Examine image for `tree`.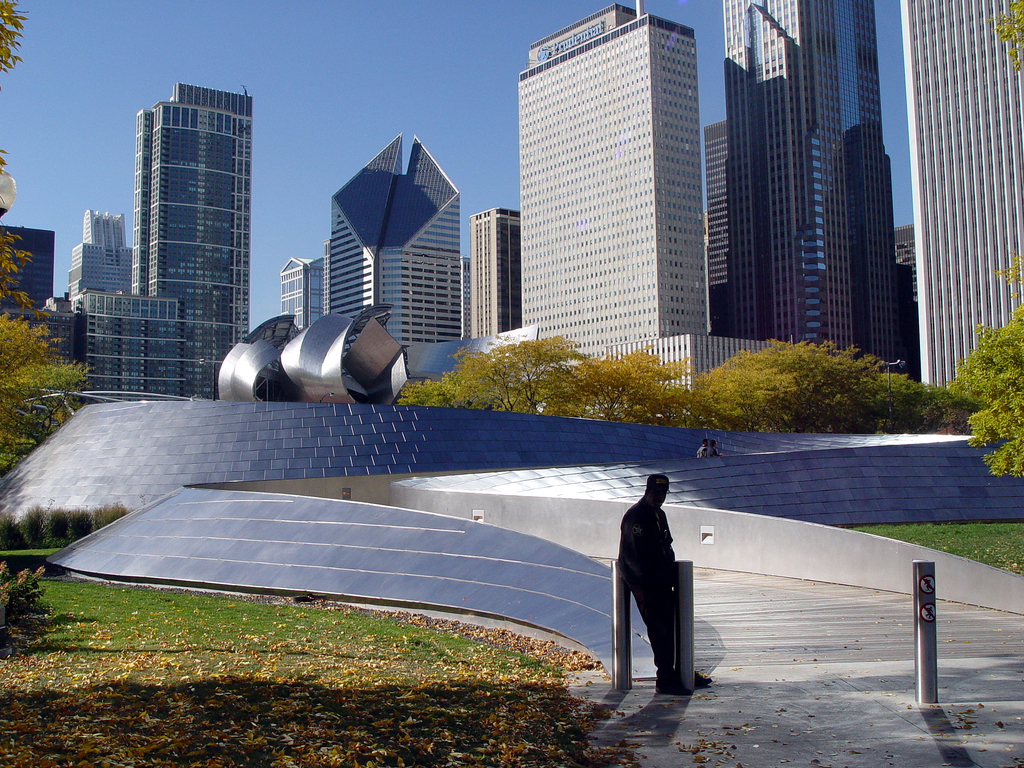
Examination result: crop(947, 307, 1023, 479).
